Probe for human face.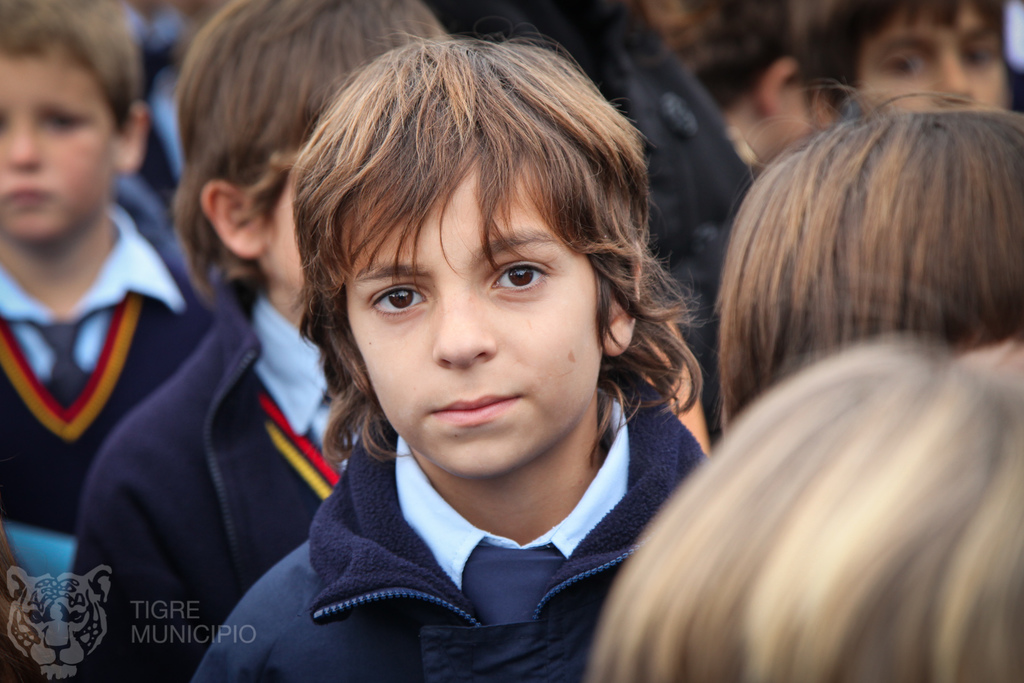
Probe result: left=257, top=173, right=308, bottom=292.
